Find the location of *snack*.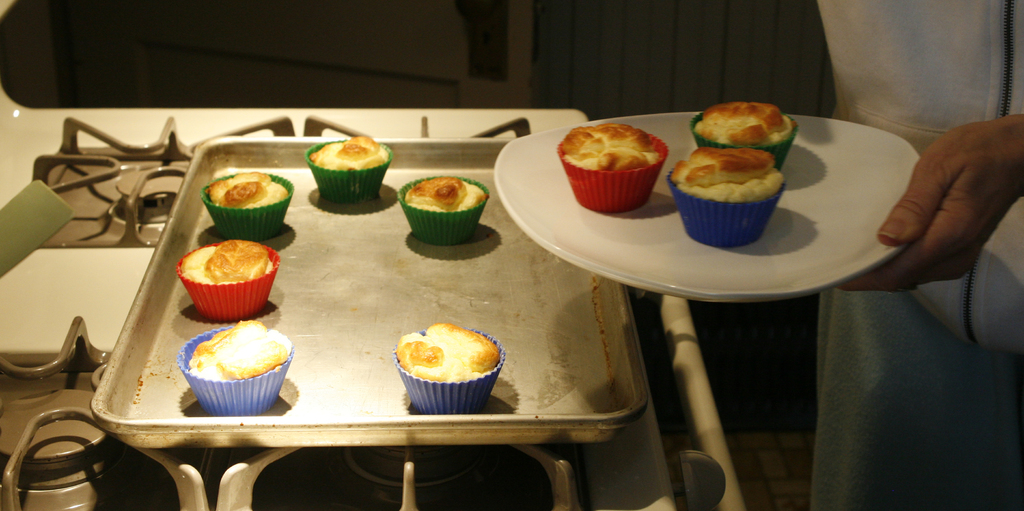
Location: box=[410, 176, 484, 218].
